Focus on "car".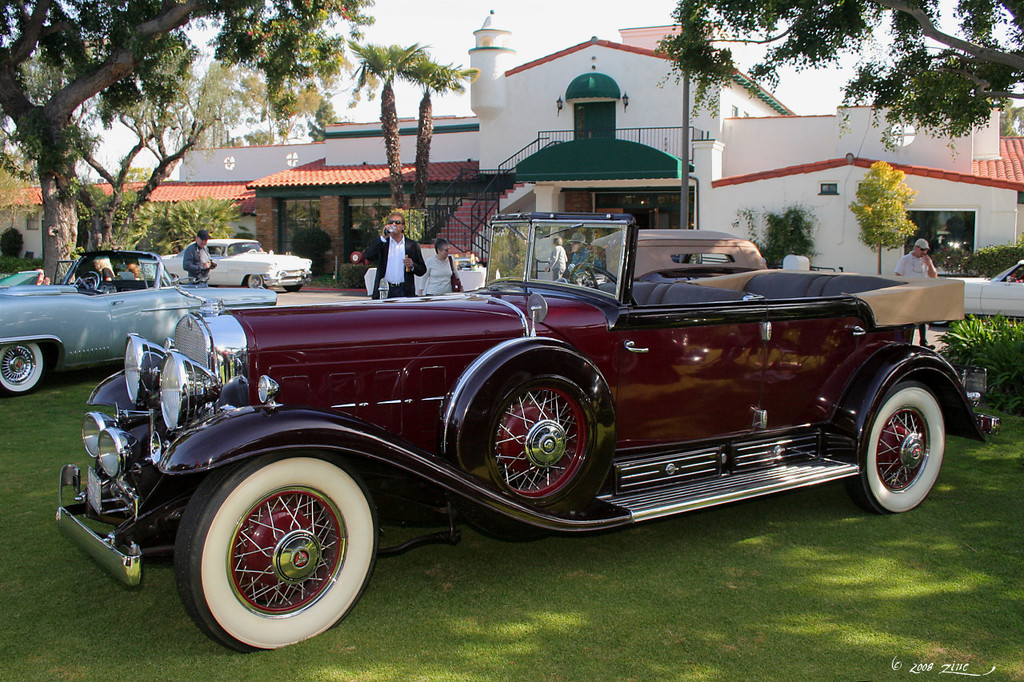
Focused at crop(158, 235, 316, 289).
